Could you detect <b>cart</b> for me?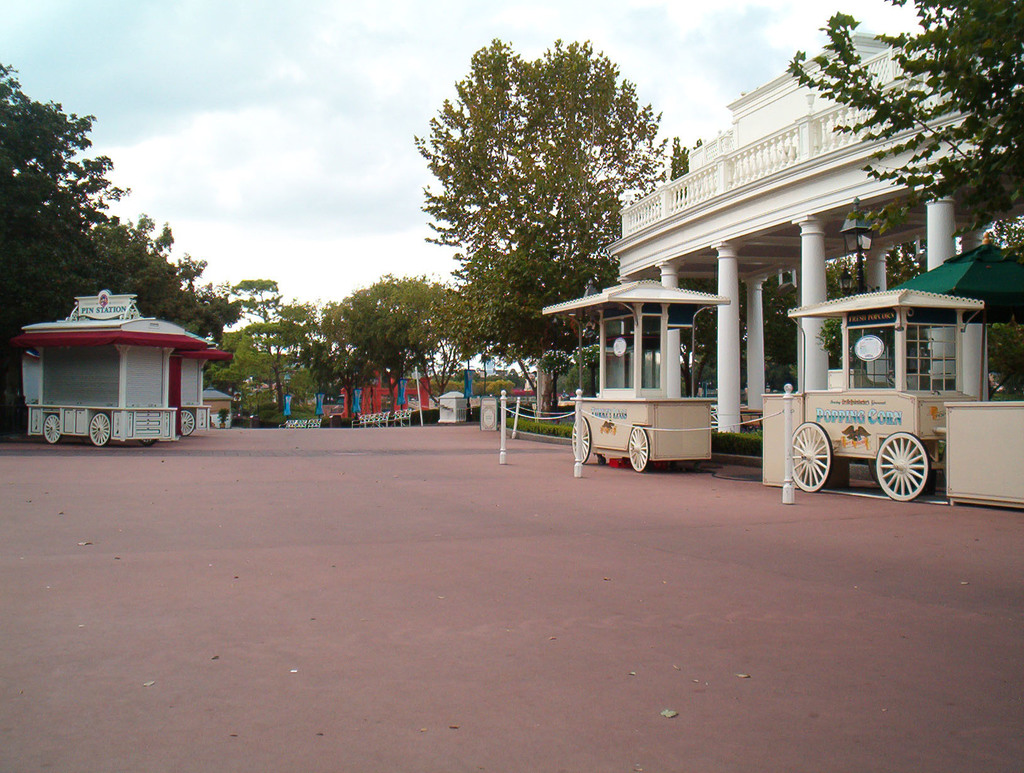
Detection result: detection(785, 290, 986, 501).
